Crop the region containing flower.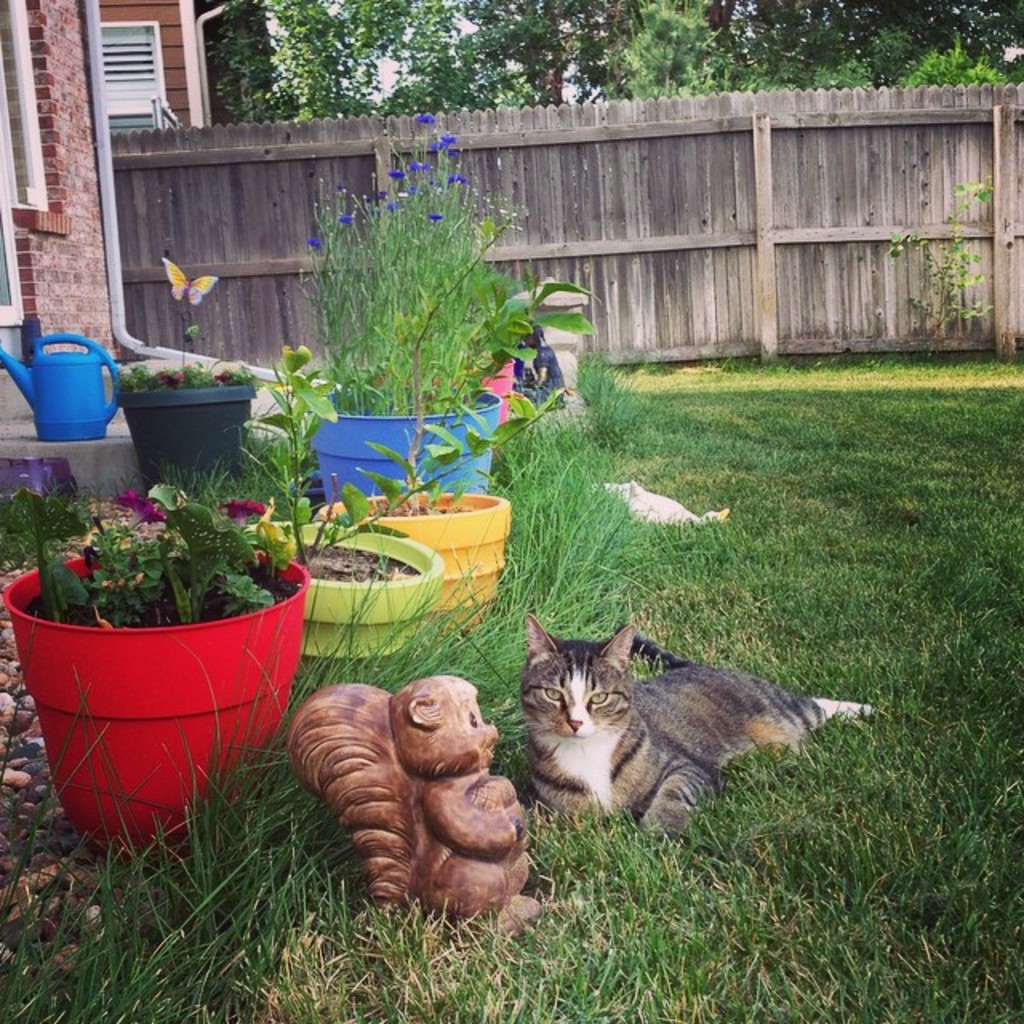
Crop region: locate(438, 134, 454, 155).
